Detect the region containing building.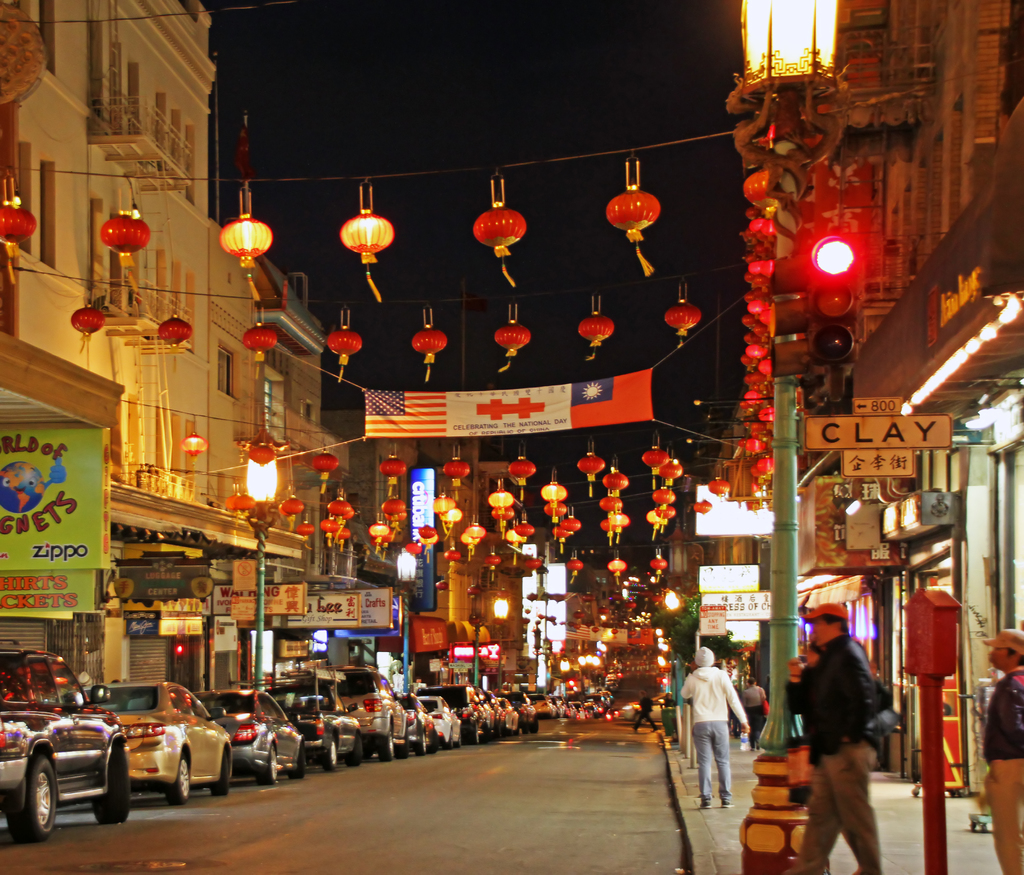
box(714, 0, 1023, 840).
